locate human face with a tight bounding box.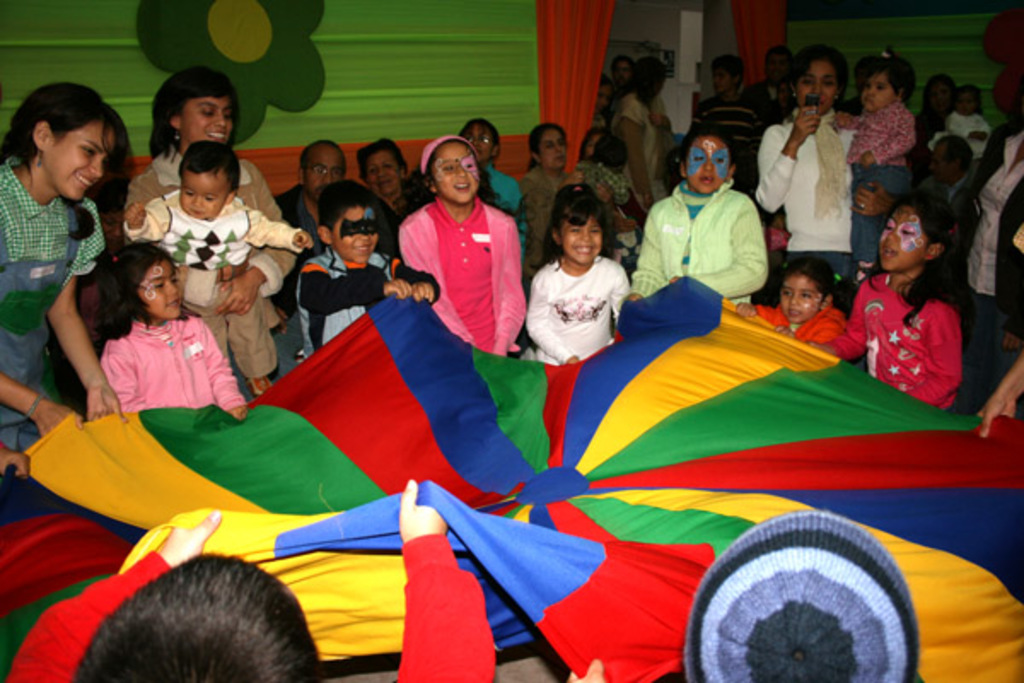
BBox(543, 130, 568, 171).
